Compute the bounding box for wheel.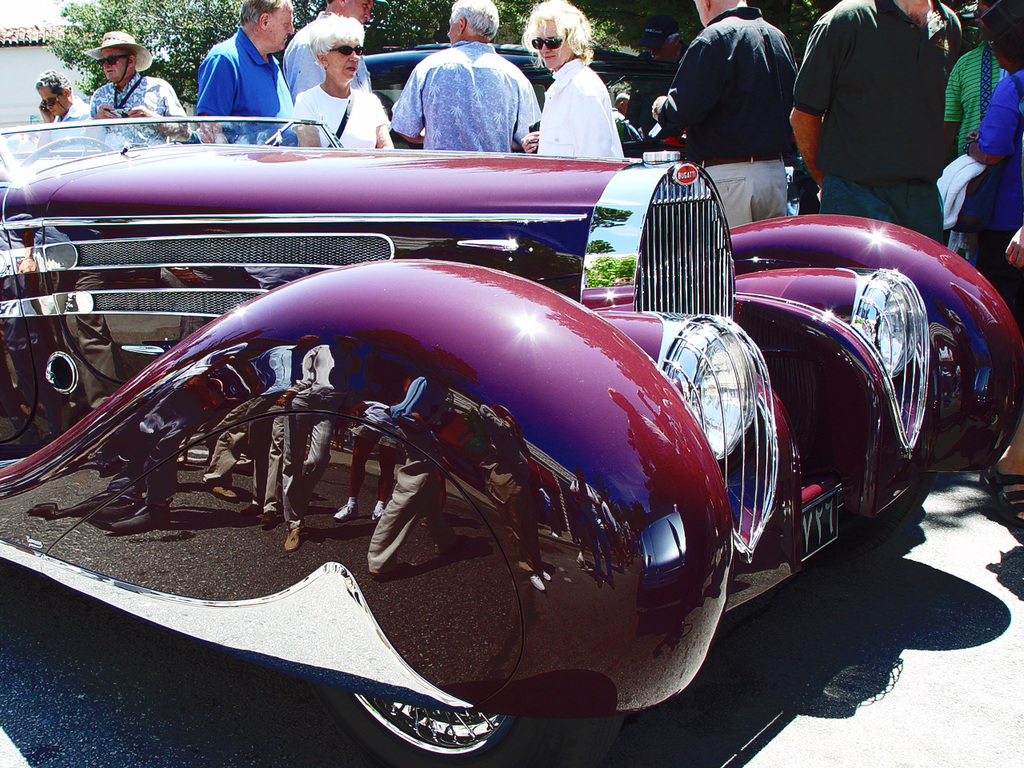
crop(18, 136, 114, 165).
